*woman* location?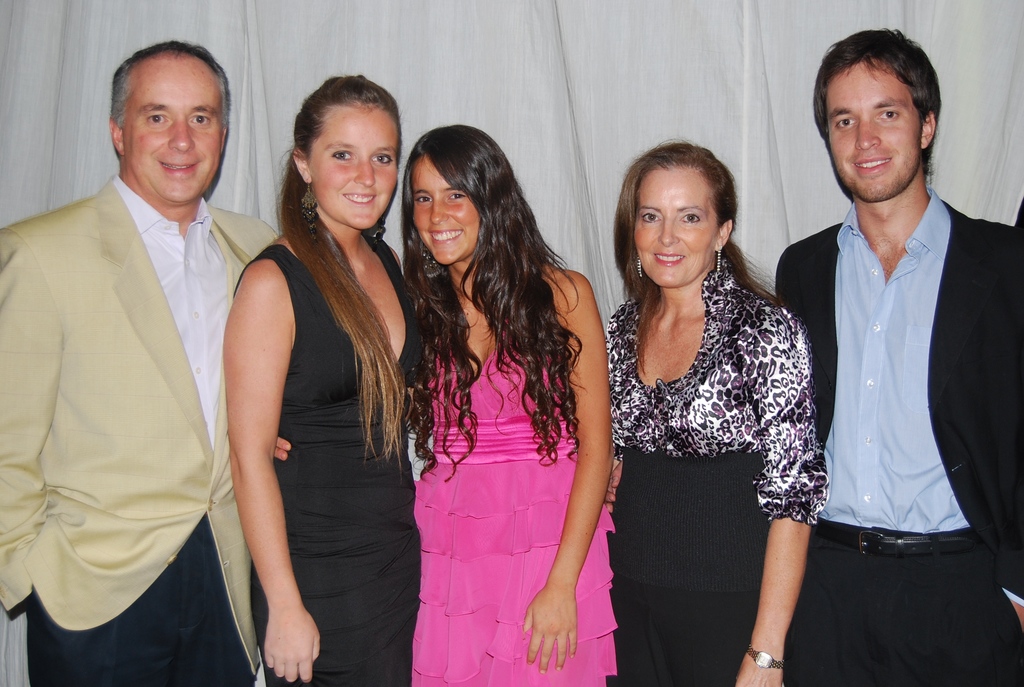
(x1=602, y1=137, x2=831, y2=686)
